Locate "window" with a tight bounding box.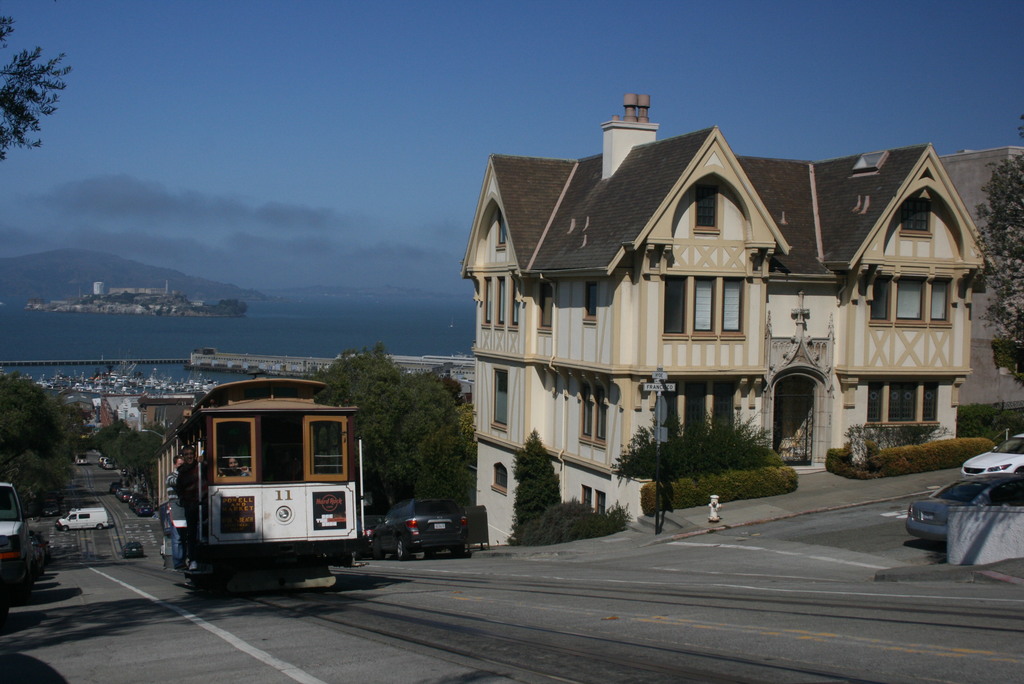
[512,271,527,330].
